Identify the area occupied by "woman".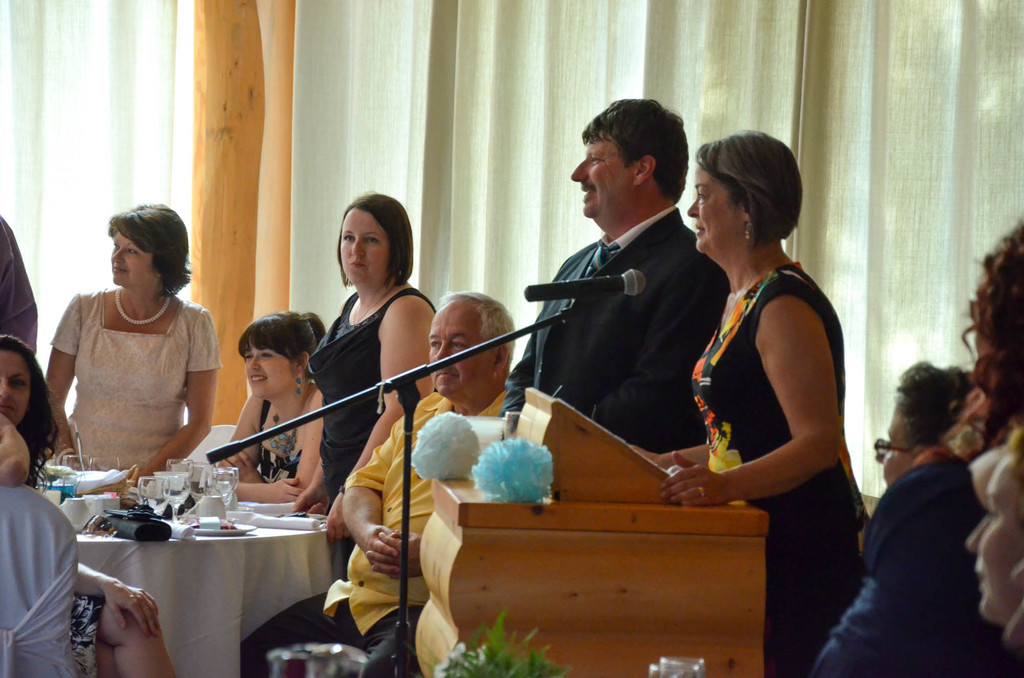
Area: <region>849, 221, 1023, 674</region>.
